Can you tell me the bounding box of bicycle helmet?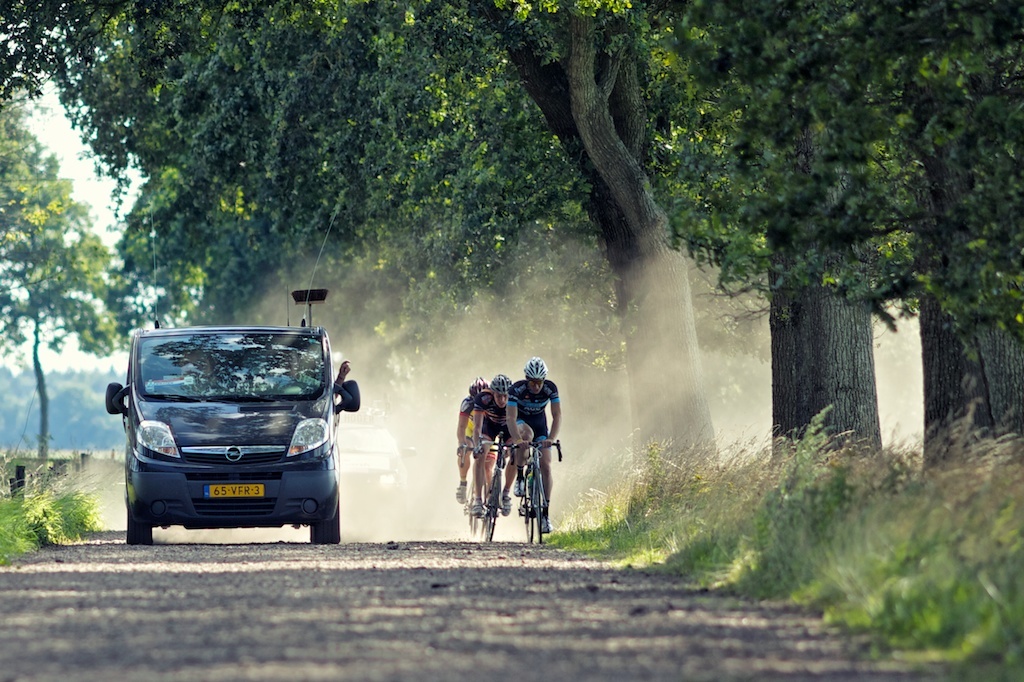
(469, 378, 487, 392).
